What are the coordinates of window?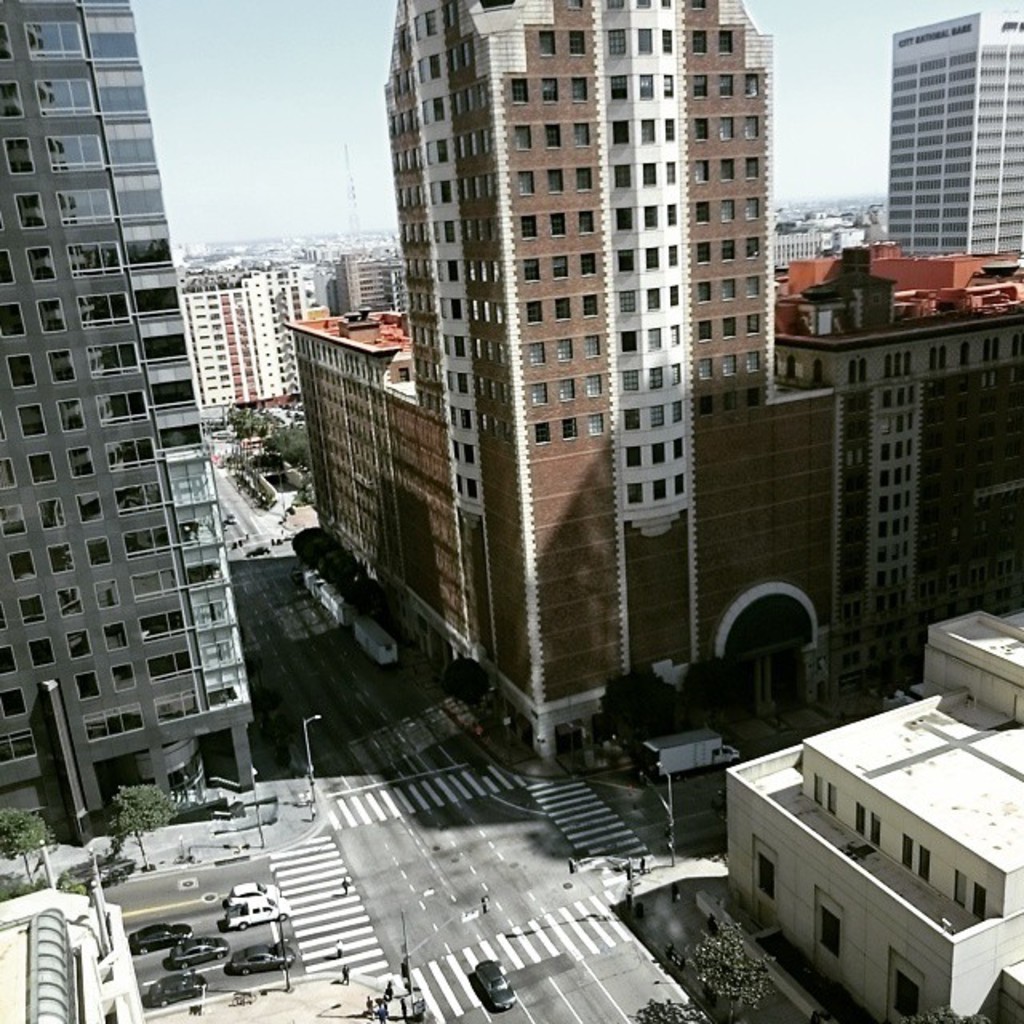
574, 32, 592, 64.
